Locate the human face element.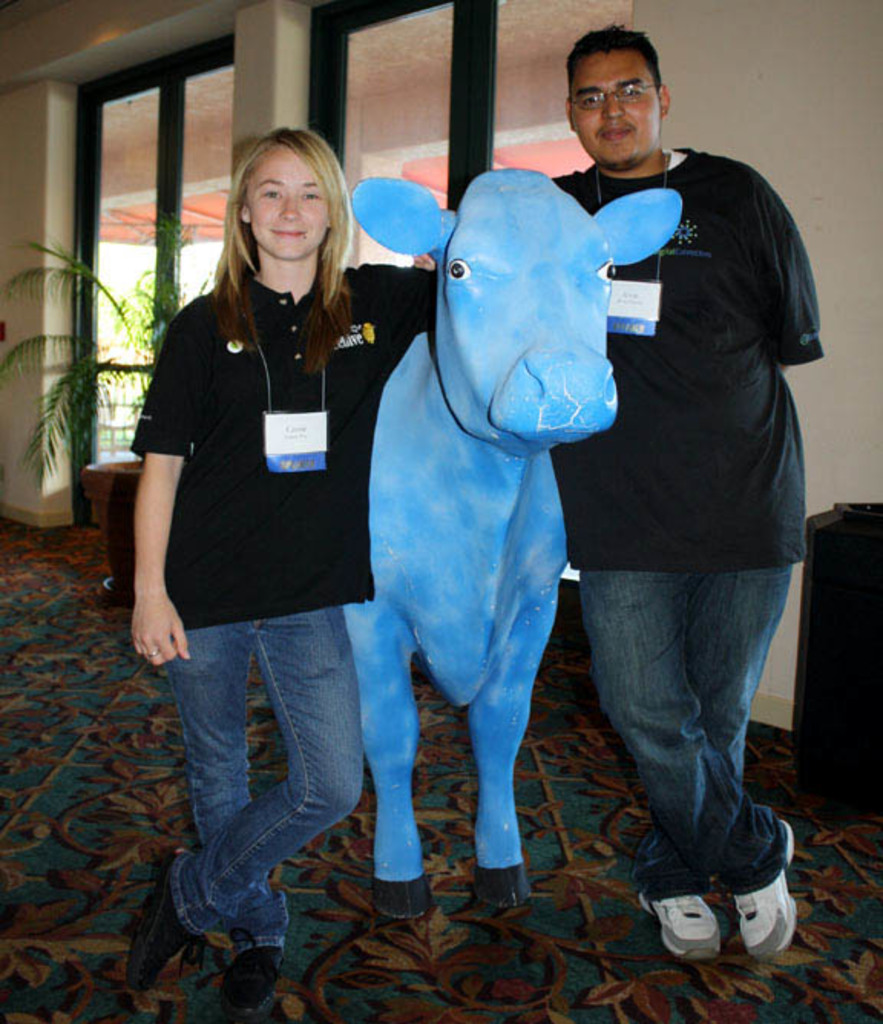
Element bbox: x1=248 y1=149 x2=327 y2=262.
